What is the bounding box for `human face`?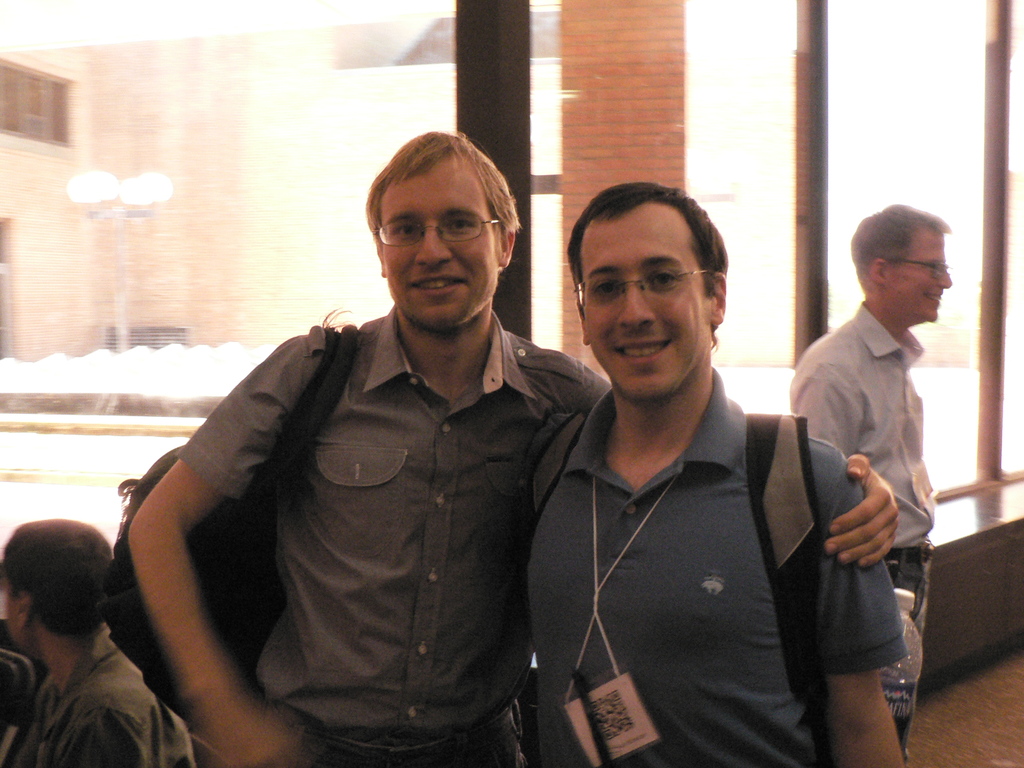
381,155,494,330.
